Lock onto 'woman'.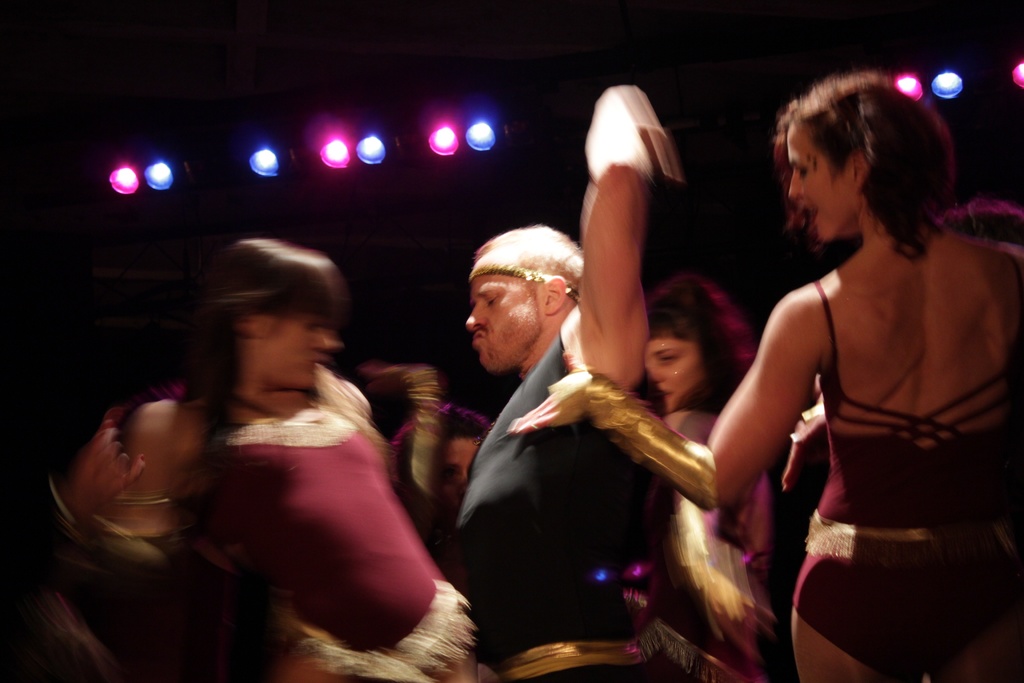
Locked: [636, 263, 785, 682].
